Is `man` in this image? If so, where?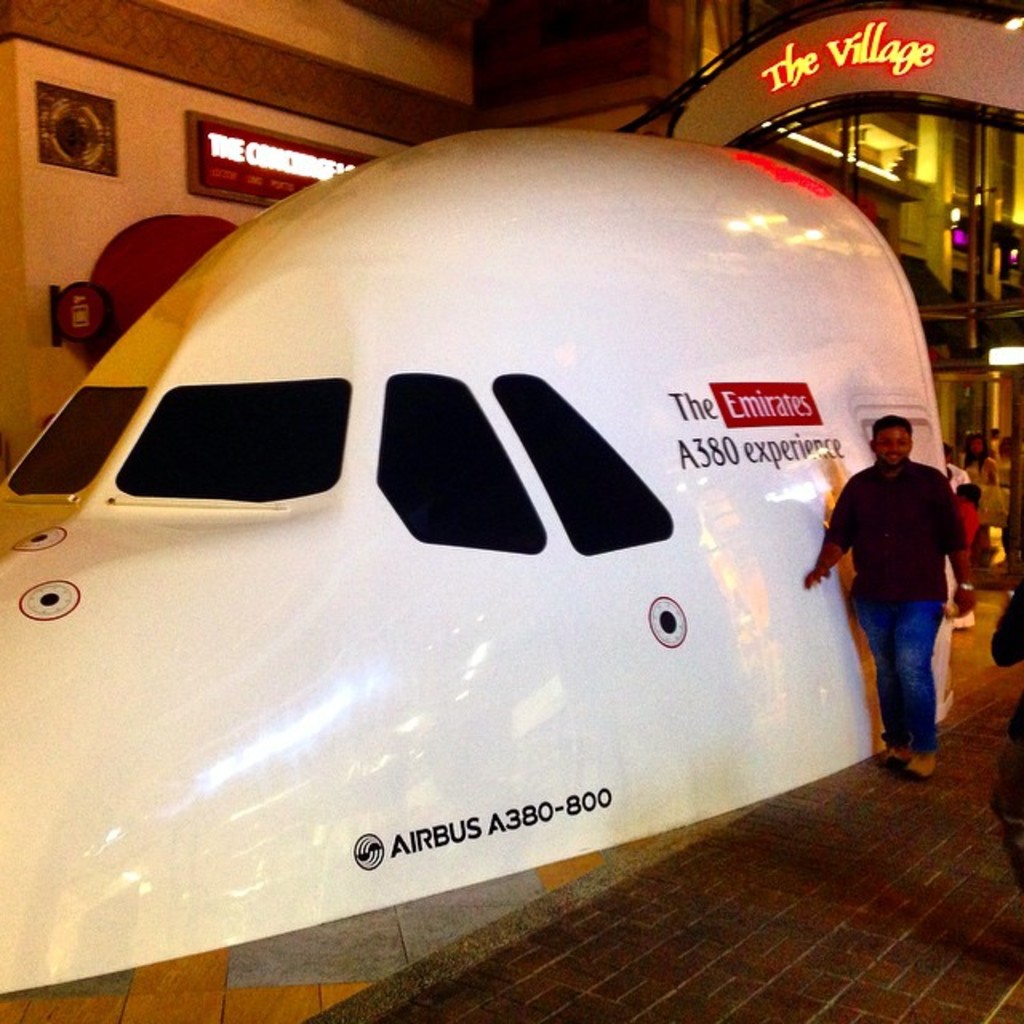
Yes, at region(944, 438, 974, 482).
